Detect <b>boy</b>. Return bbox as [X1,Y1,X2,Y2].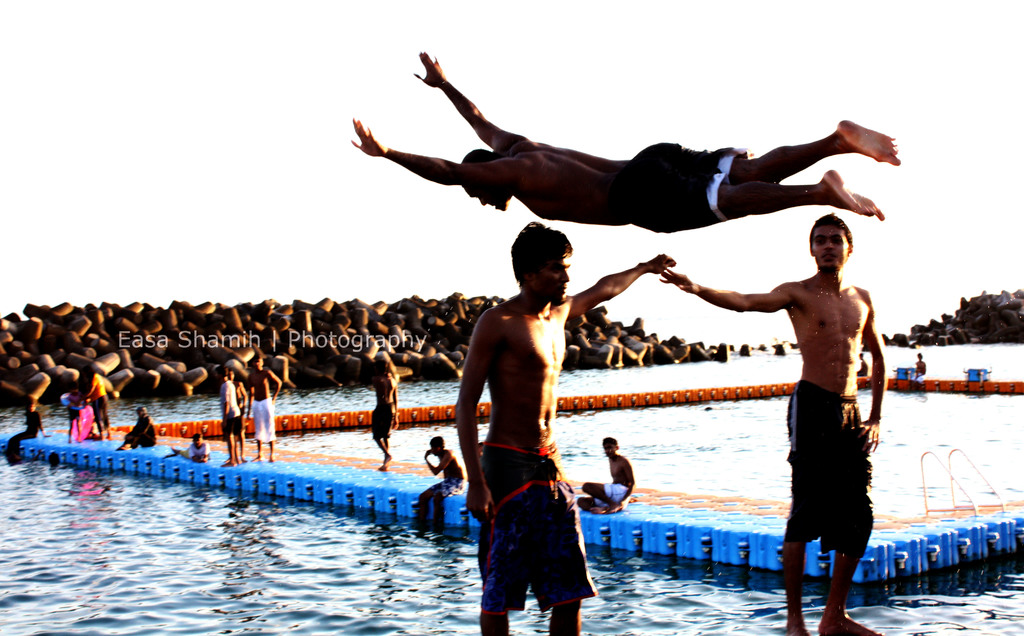
[228,365,242,401].
